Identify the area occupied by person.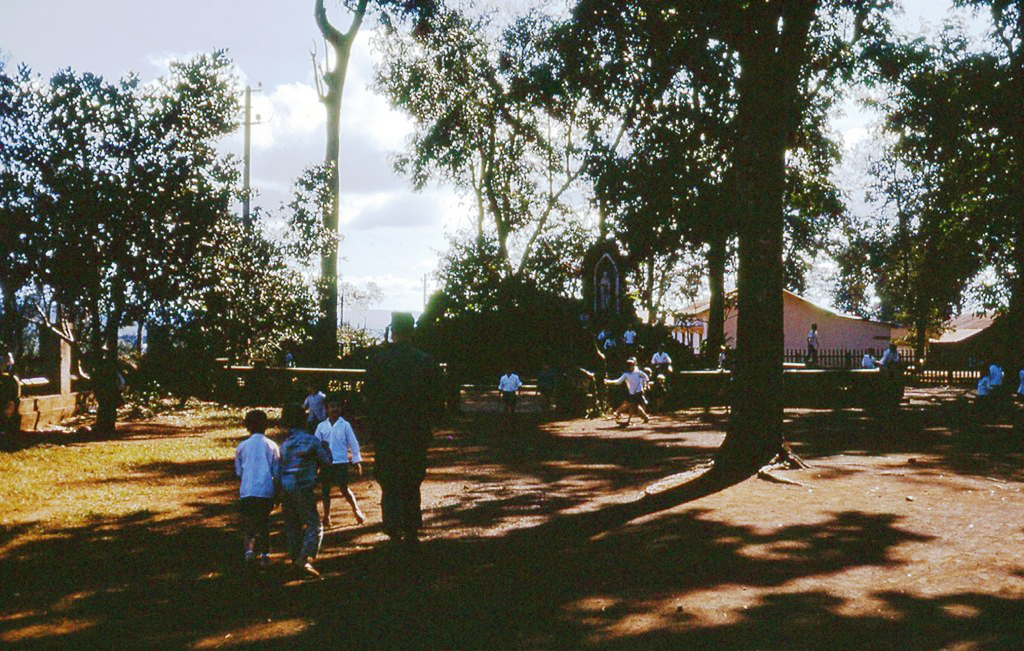
Area: 875, 339, 904, 378.
